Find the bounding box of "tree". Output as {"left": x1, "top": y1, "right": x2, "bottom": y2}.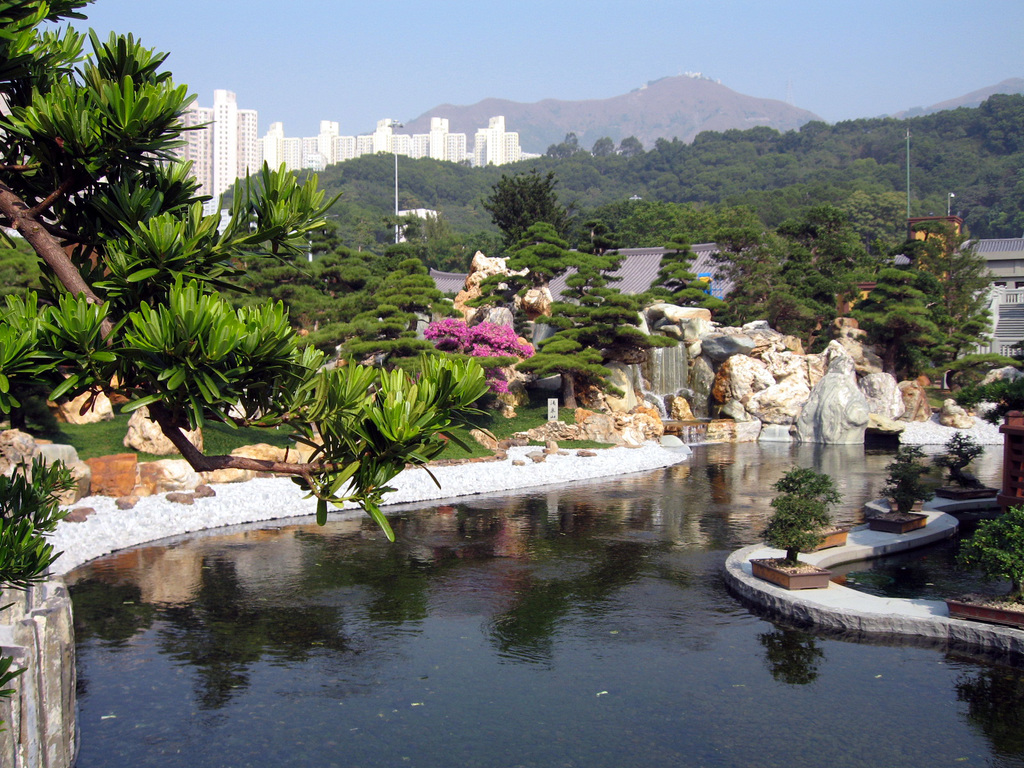
{"left": 639, "top": 224, "right": 732, "bottom": 319}.
